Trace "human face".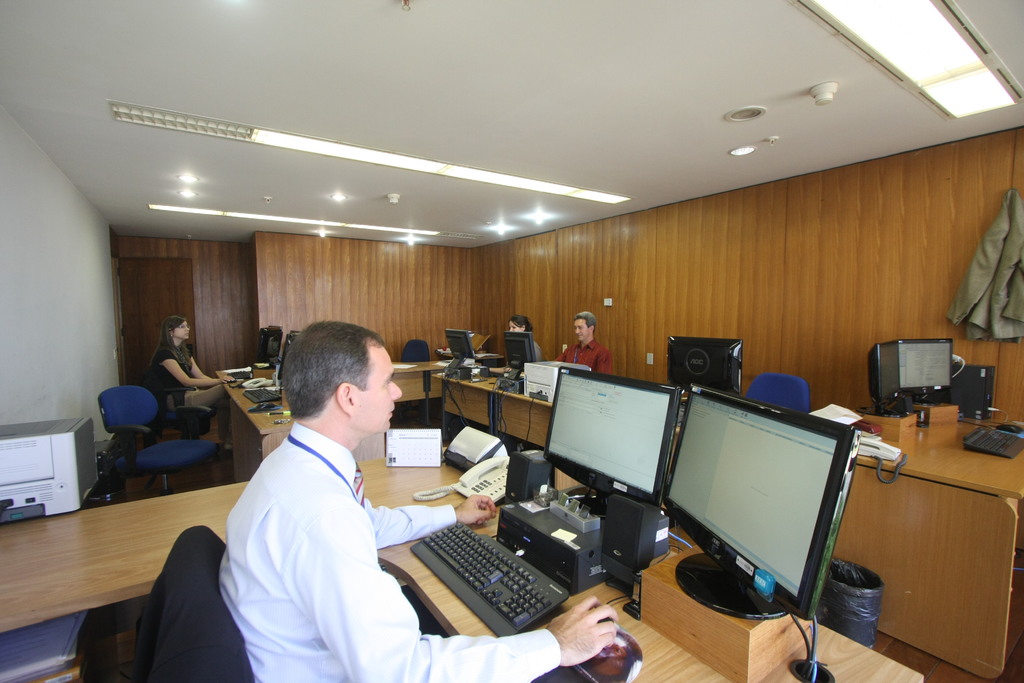
Traced to <bbox>364, 350, 404, 437</bbox>.
